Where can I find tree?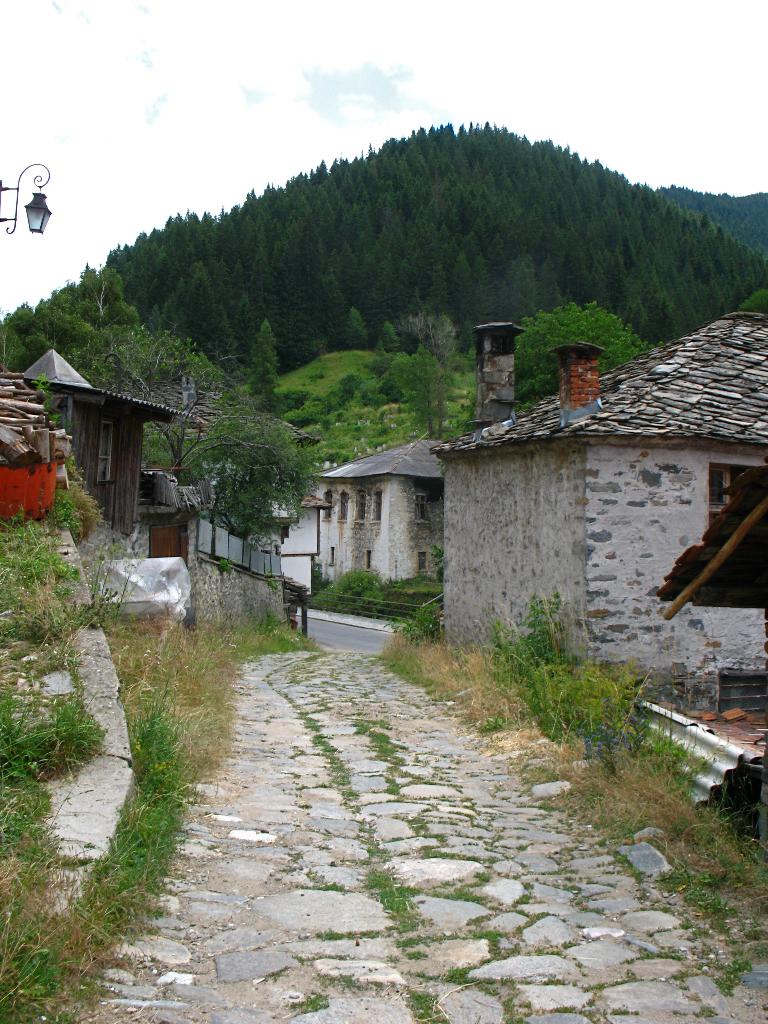
You can find it at box(238, 247, 282, 307).
